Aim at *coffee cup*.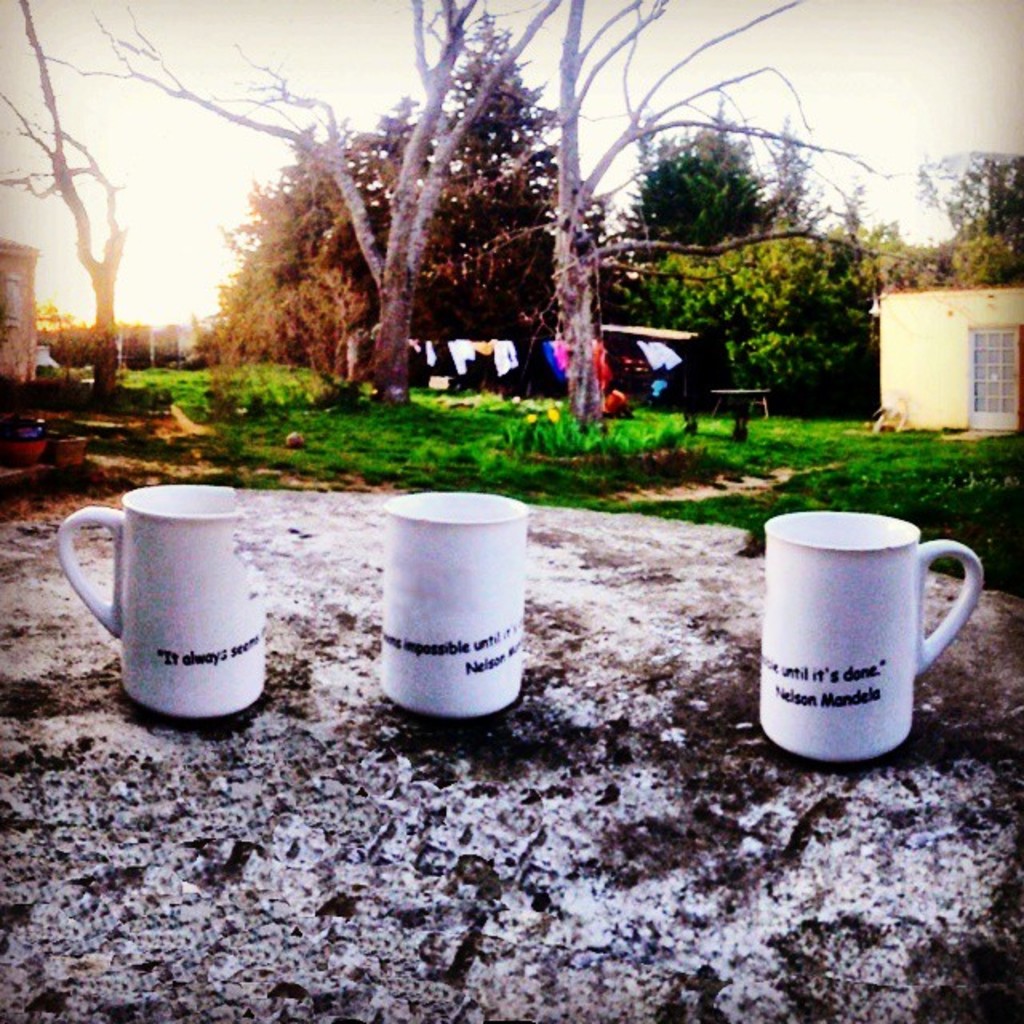
Aimed at <box>51,485,266,722</box>.
